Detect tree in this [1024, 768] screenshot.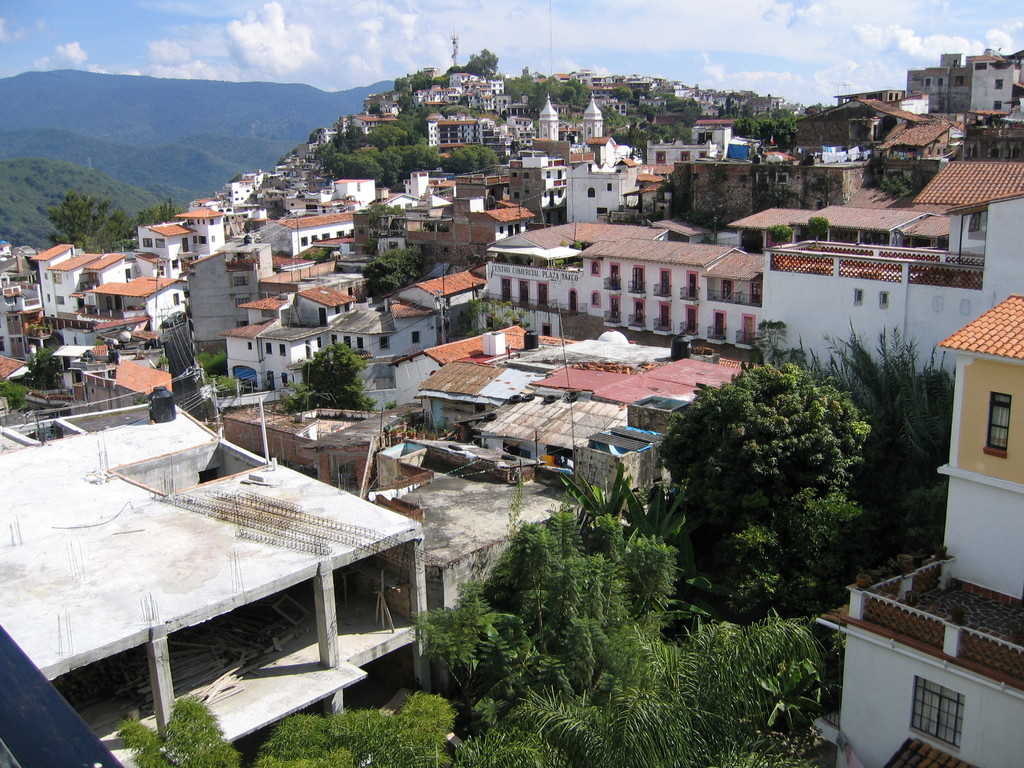
Detection: 276/339/376/413.
